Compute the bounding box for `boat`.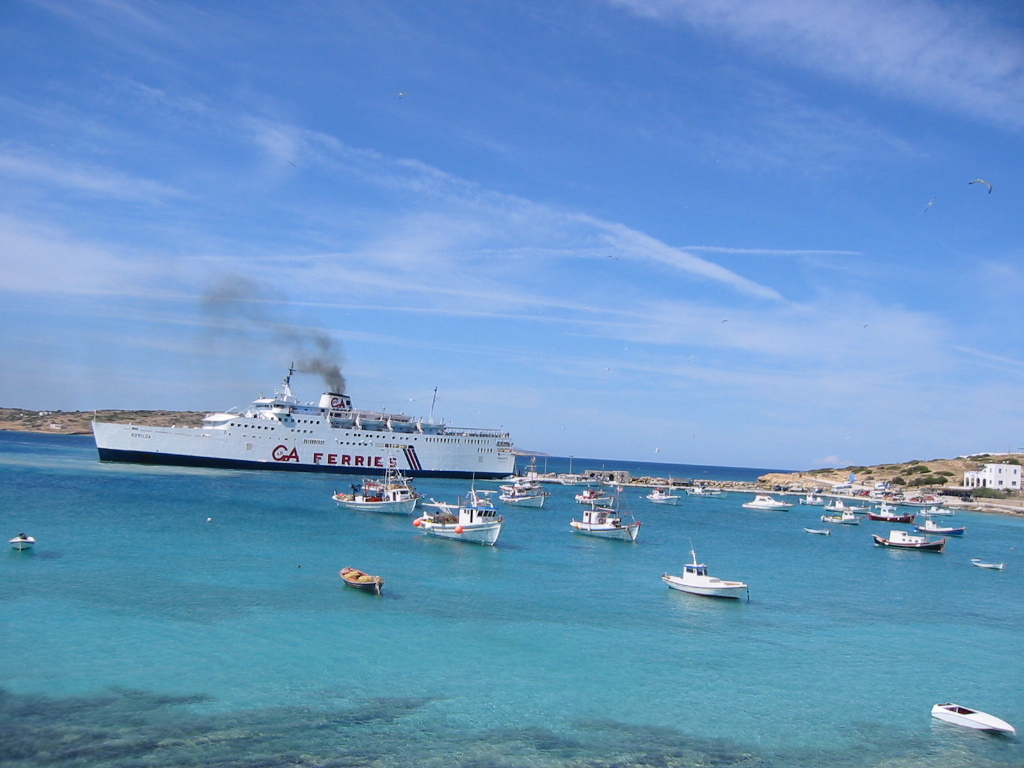
rect(338, 561, 385, 598).
